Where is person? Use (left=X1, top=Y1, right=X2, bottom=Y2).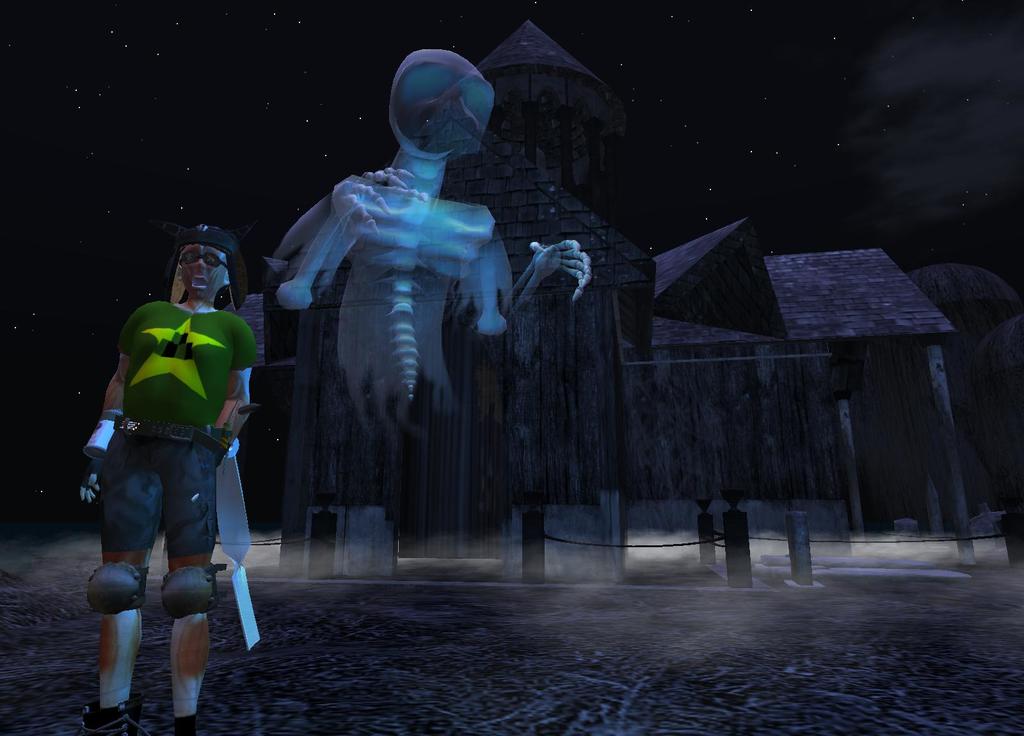
(left=82, top=225, right=260, bottom=735).
